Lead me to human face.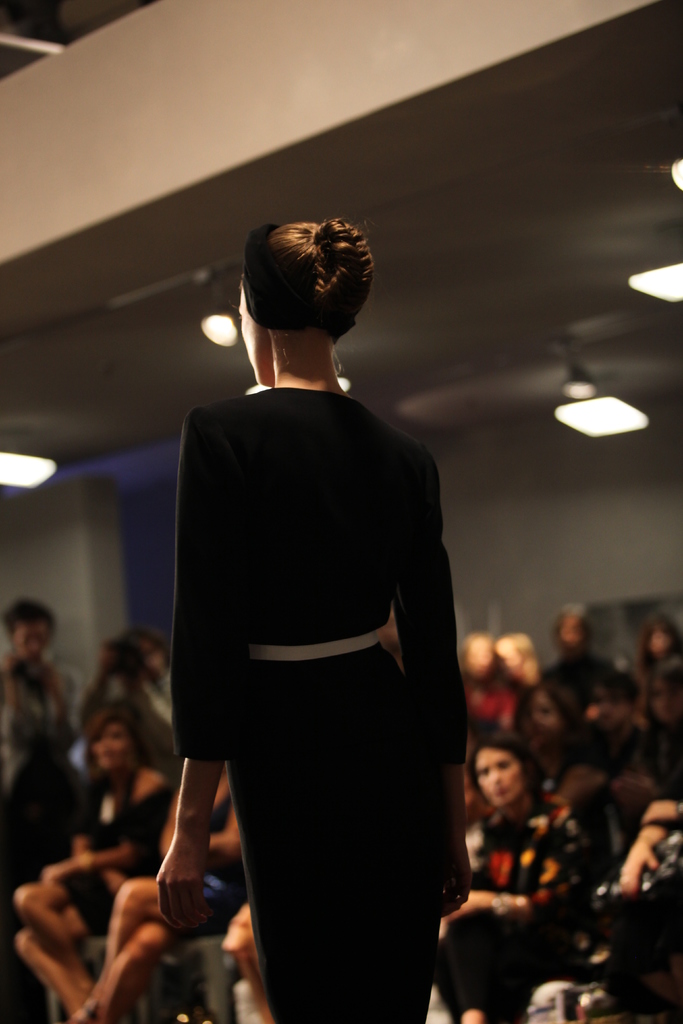
Lead to 16, 623, 45, 665.
